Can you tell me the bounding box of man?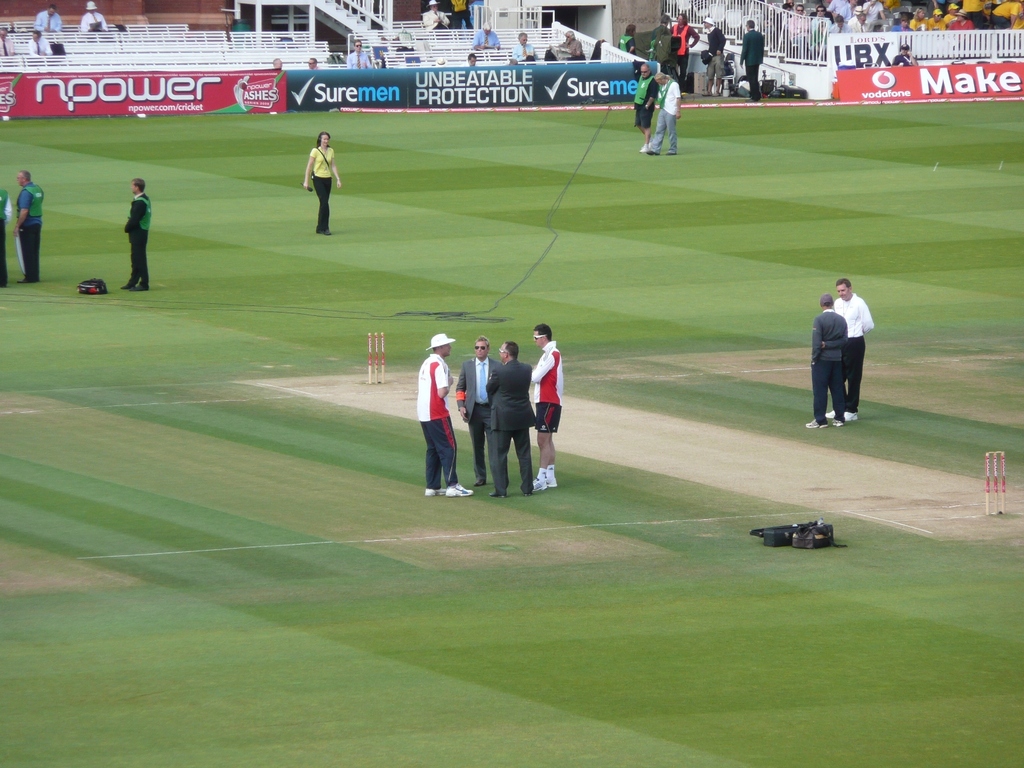
region(631, 64, 660, 155).
